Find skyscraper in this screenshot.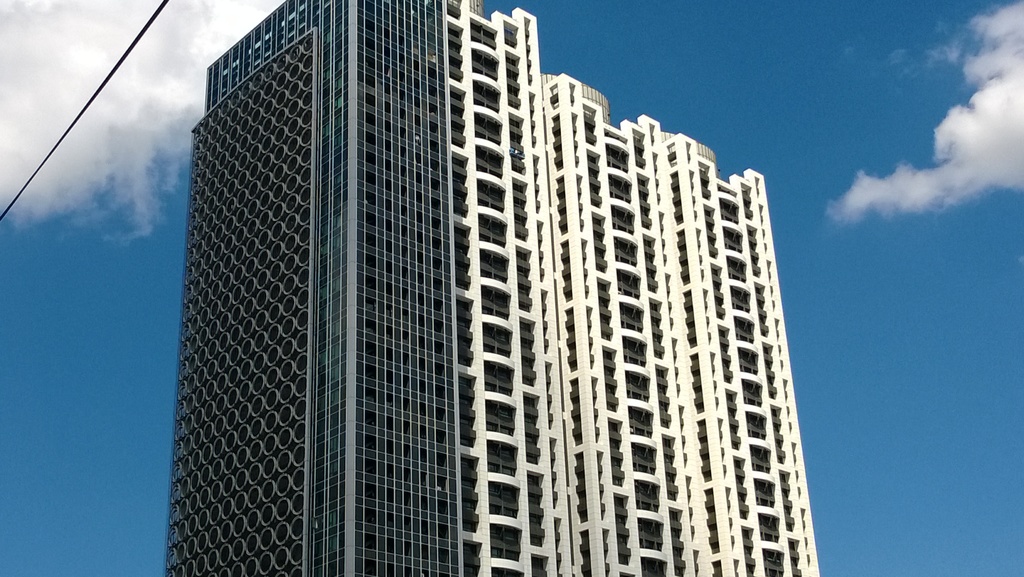
The bounding box for skyscraper is 163,0,823,576.
